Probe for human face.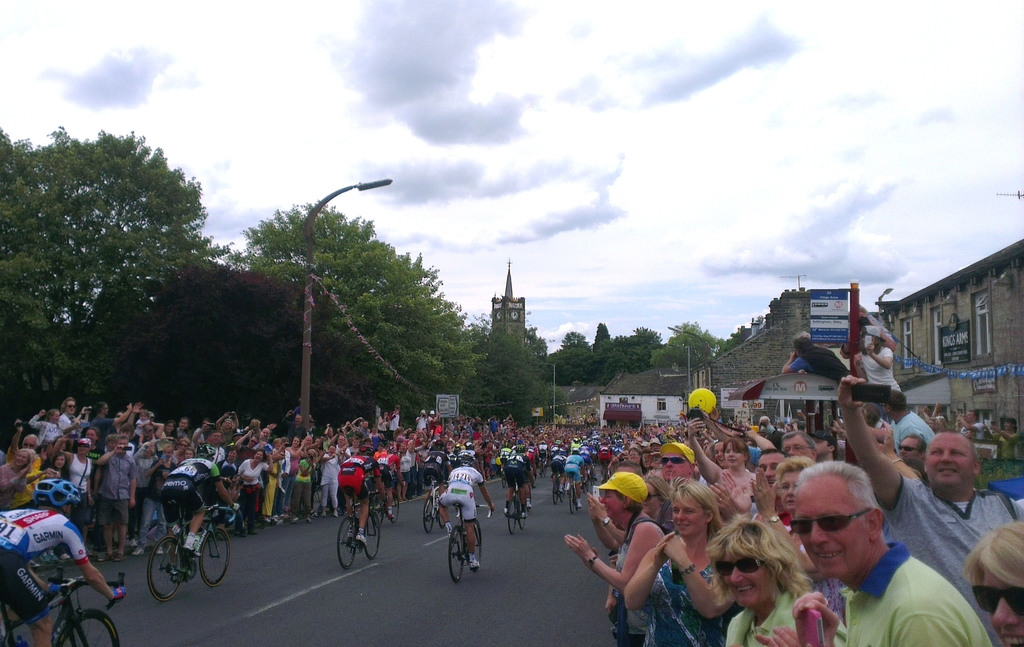
Probe result: {"x1": 108, "y1": 439, "x2": 115, "y2": 453}.
